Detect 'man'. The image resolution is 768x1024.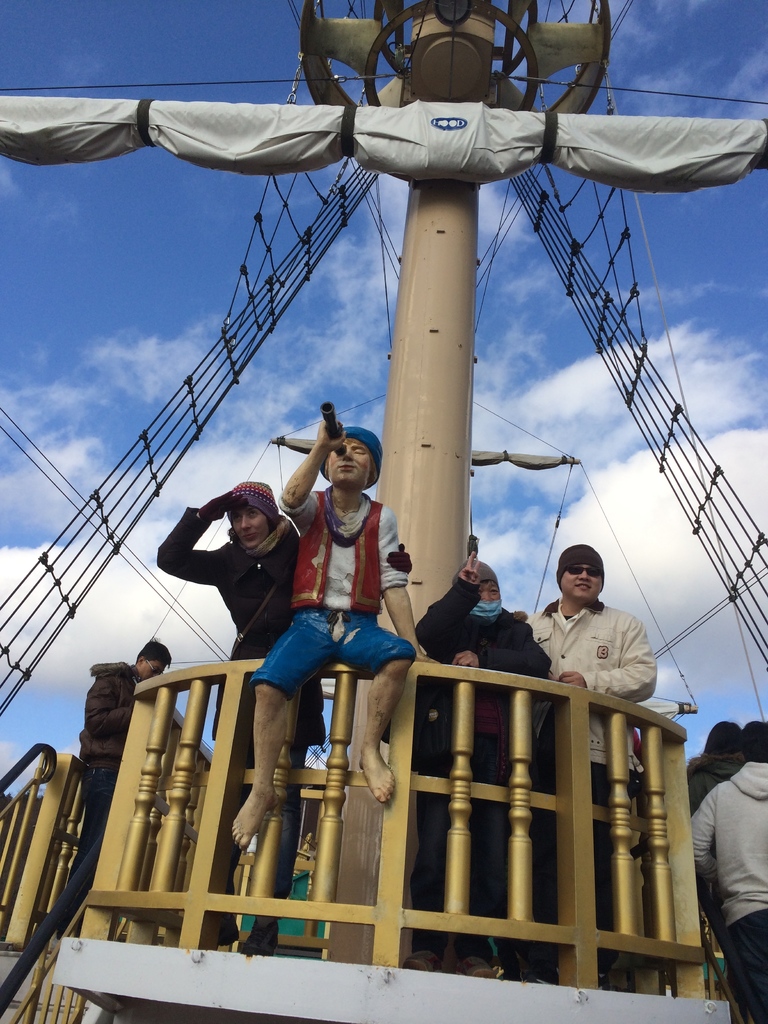
58/633/179/941.
